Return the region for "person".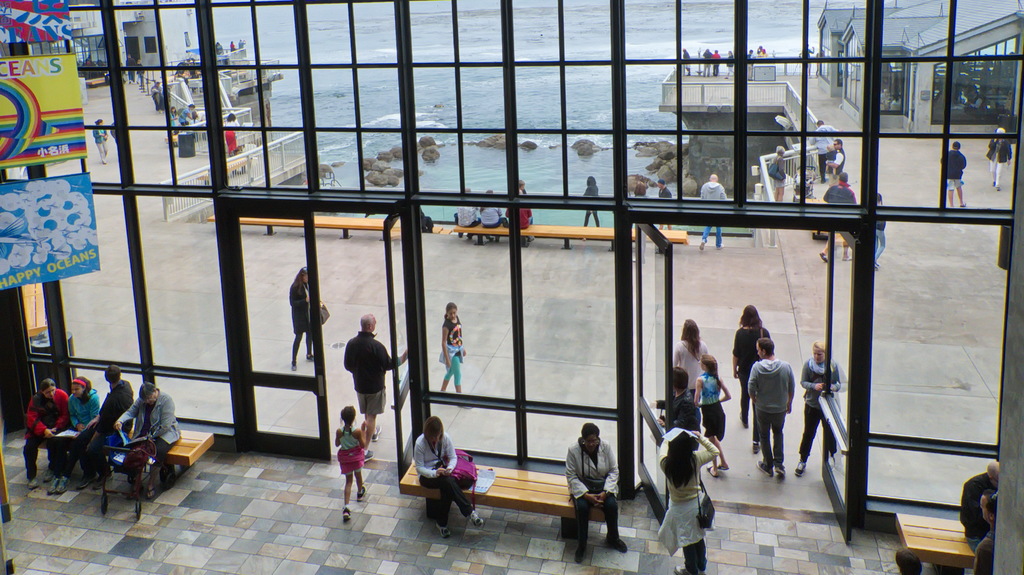
Rect(943, 140, 967, 204).
